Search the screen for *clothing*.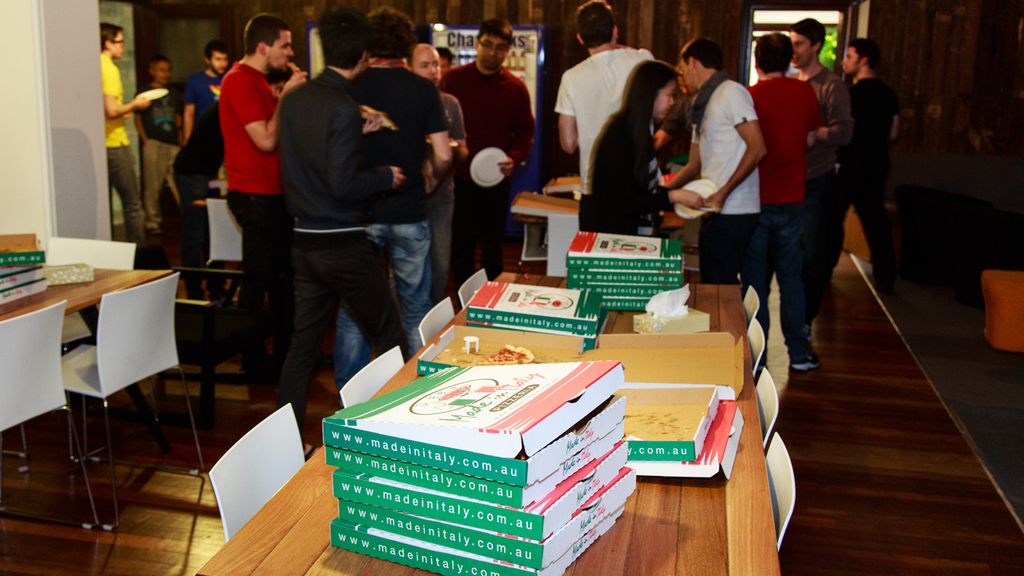
Found at 252,22,434,421.
